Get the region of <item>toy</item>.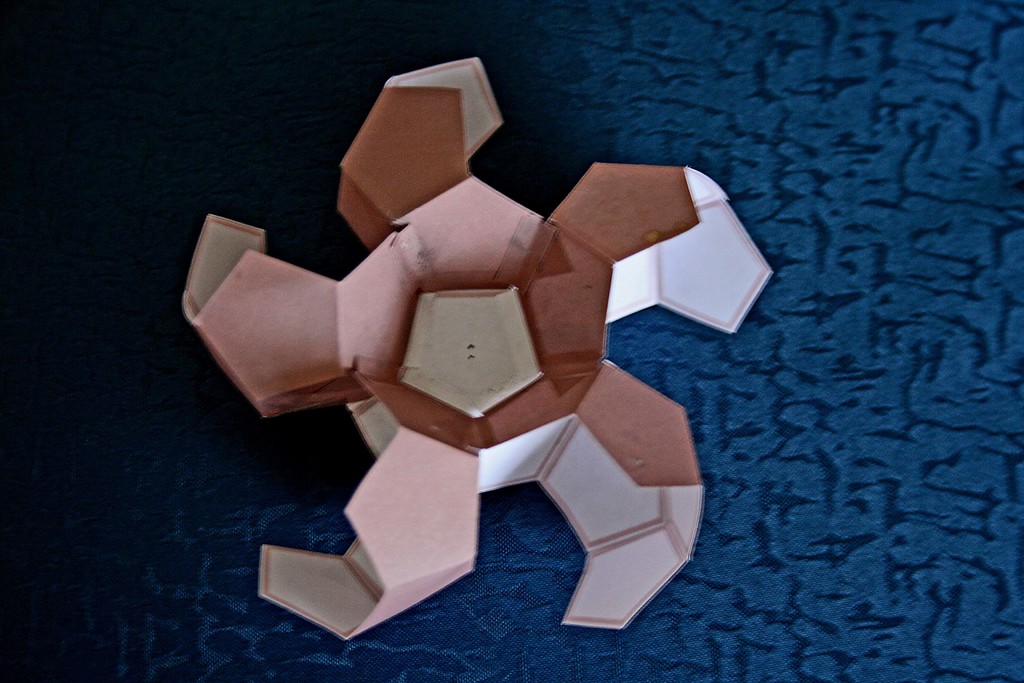
x1=175 y1=53 x2=765 y2=645.
